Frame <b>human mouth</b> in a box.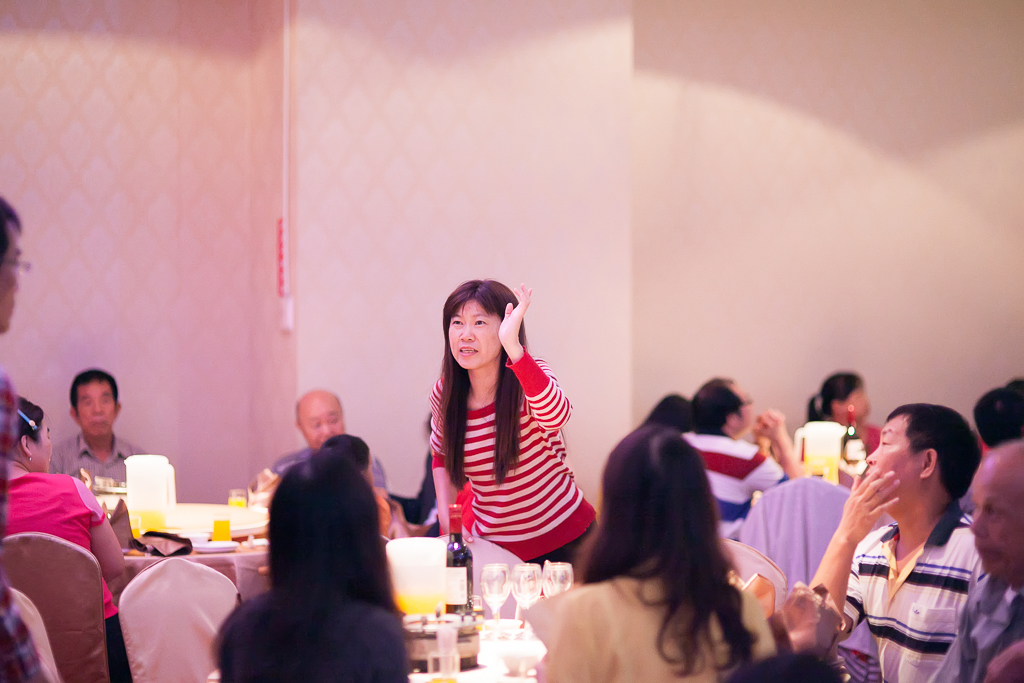
bbox=(459, 347, 476, 353).
